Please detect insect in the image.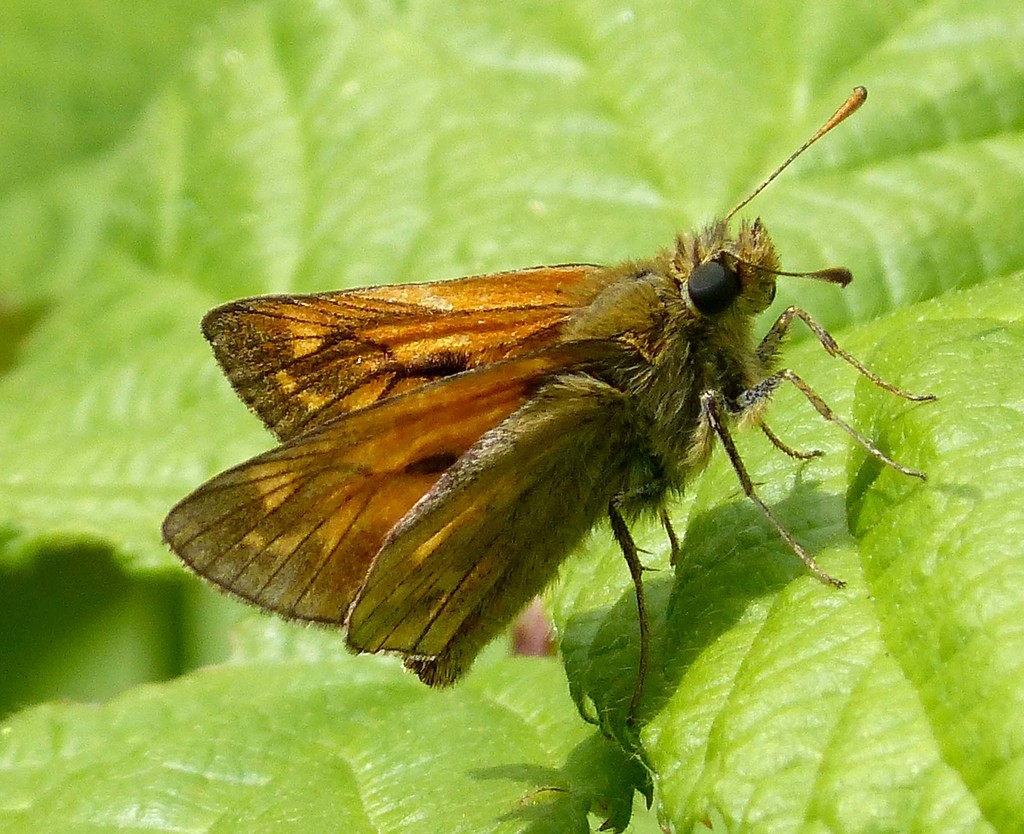
region(154, 82, 935, 726).
